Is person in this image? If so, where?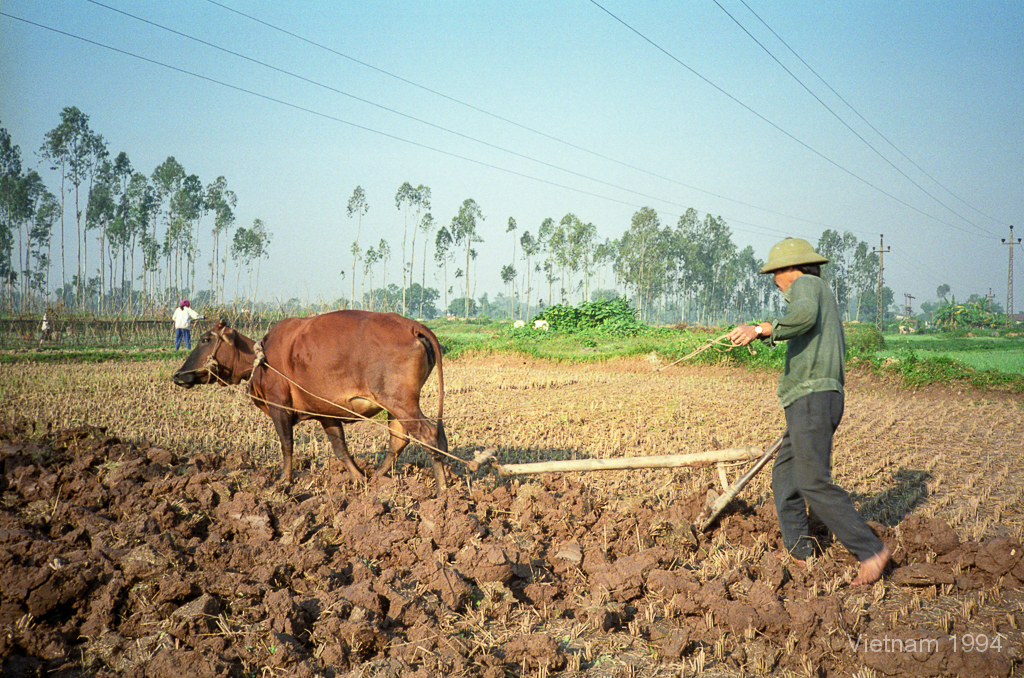
Yes, at l=172, t=300, r=203, b=357.
